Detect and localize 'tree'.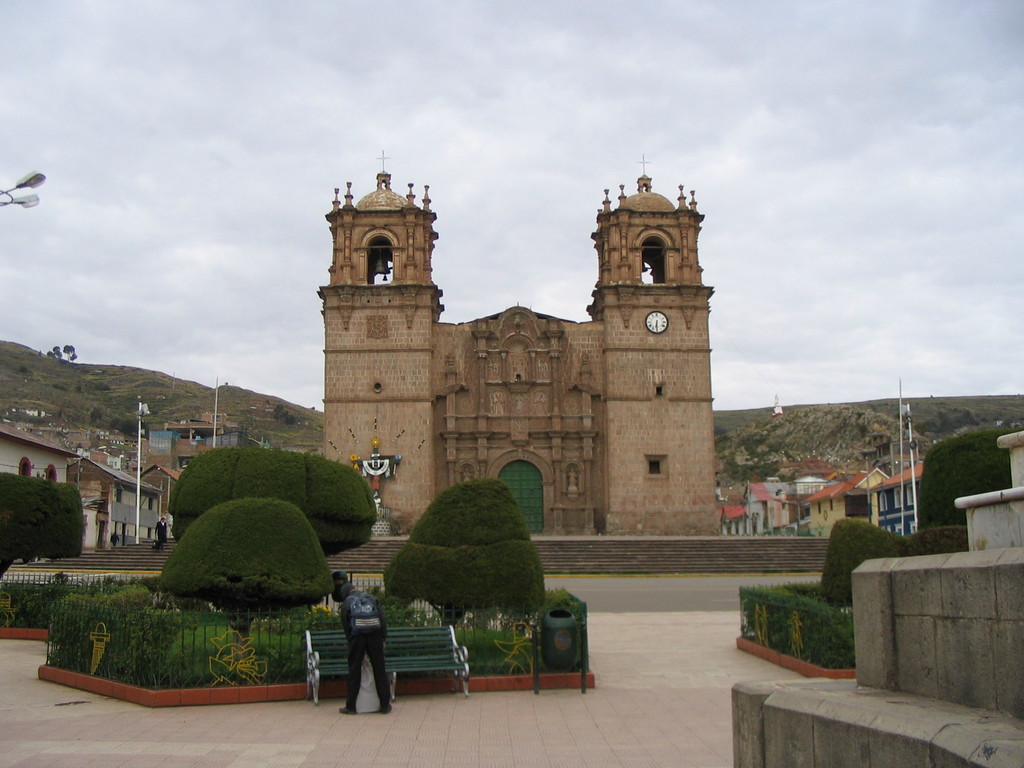
Localized at detection(906, 423, 1022, 538).
